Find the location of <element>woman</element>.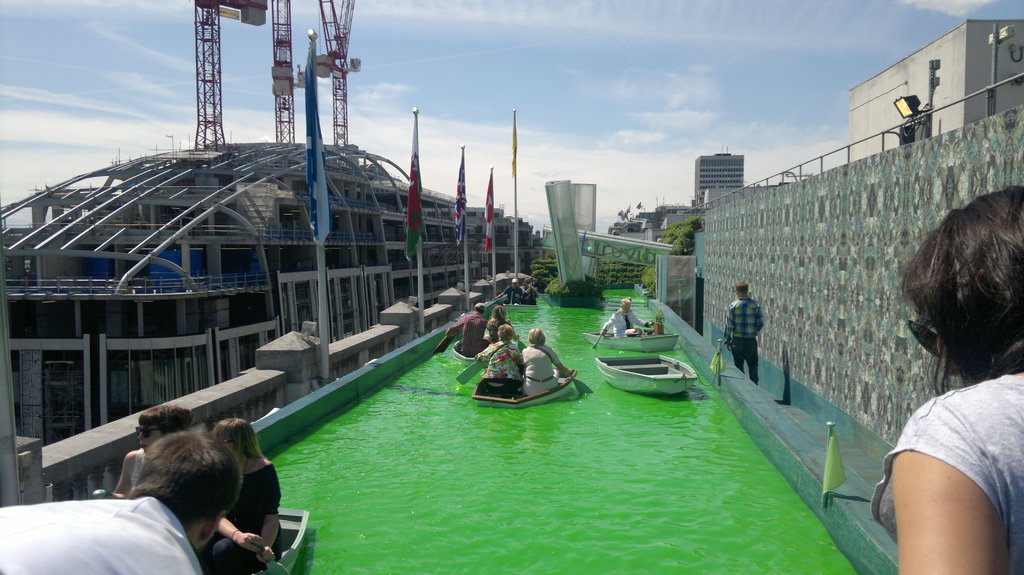
Location: (x1=481, y1=303, x2=515, y2=351).
